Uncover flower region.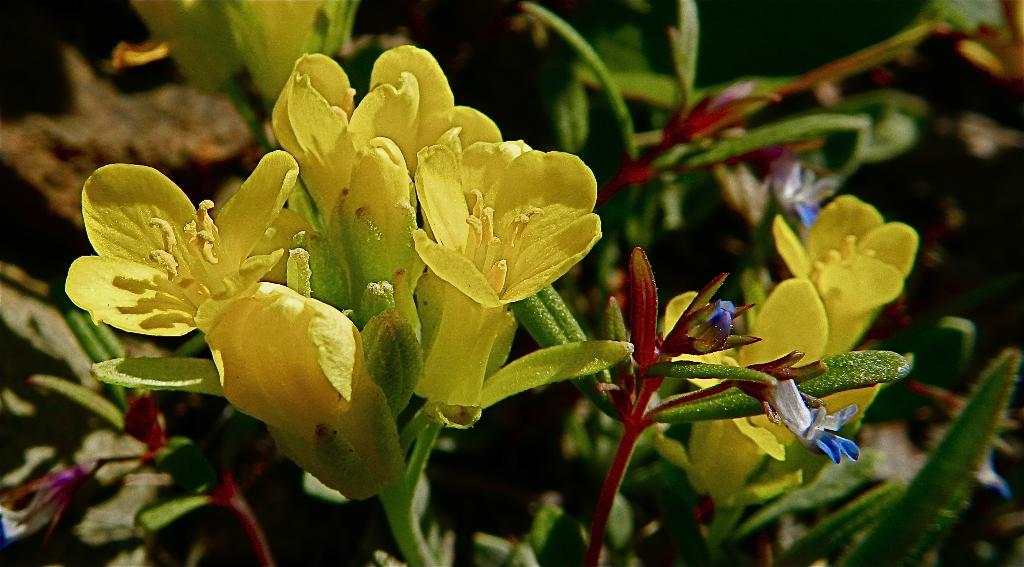
Uncovered: (left=77, top=136, right=379, bottom=467).
